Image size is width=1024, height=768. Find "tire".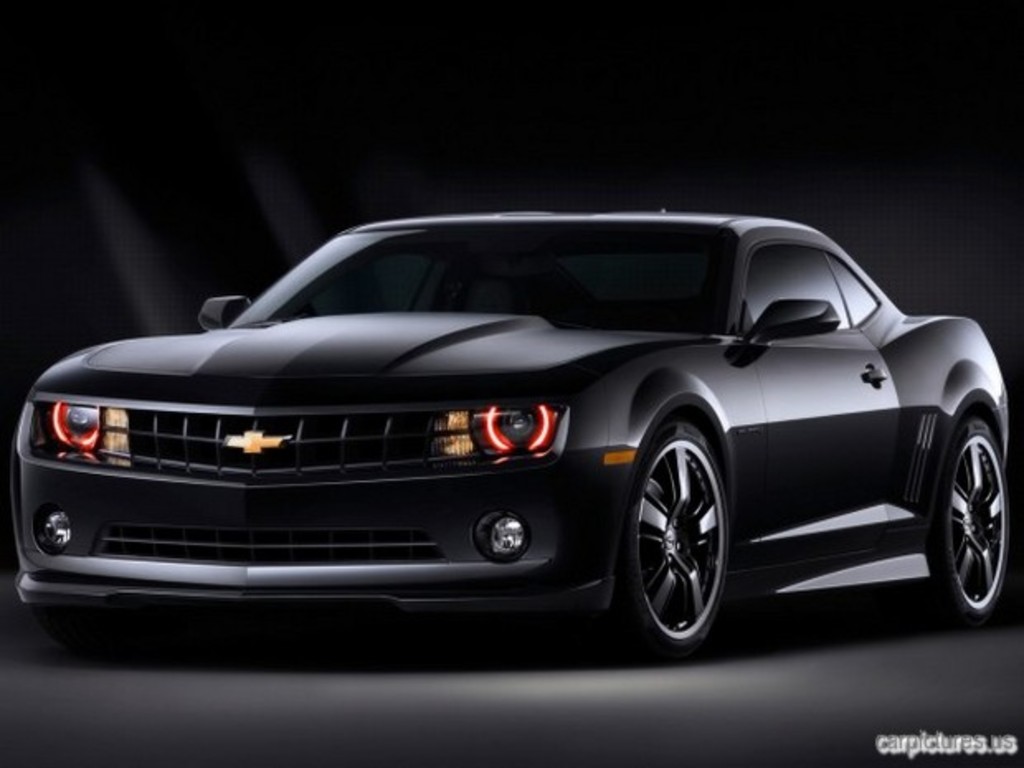
[left=920, top=413, right=1009, bottom=628].
